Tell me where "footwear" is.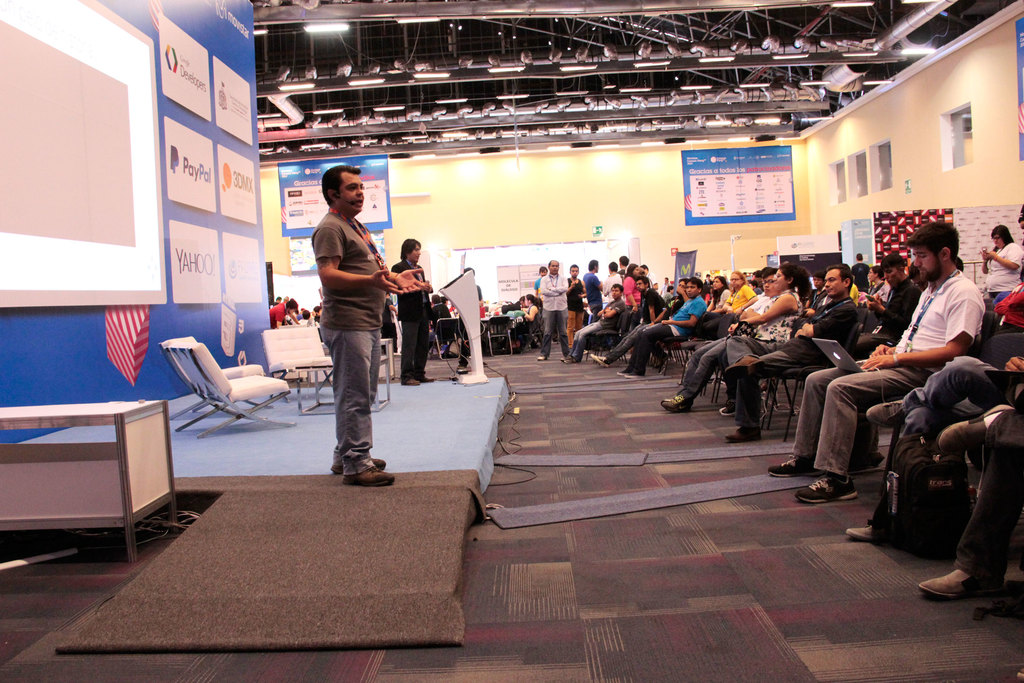
"footwear" is at bbox=[559, 356, 575, 363].
